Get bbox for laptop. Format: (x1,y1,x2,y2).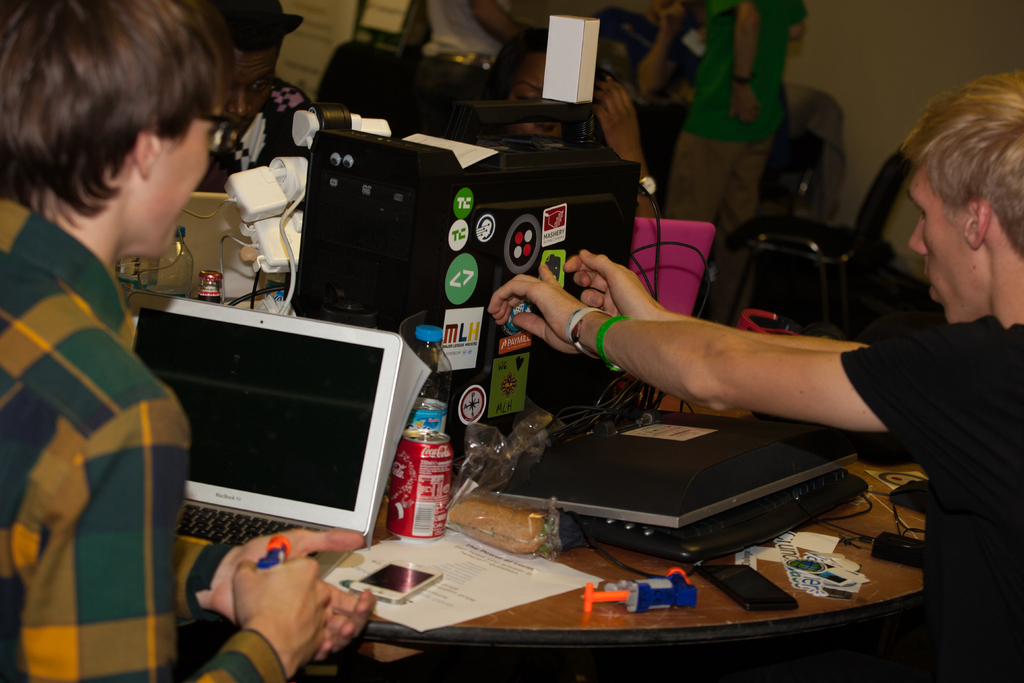
(133,304,414,611).
